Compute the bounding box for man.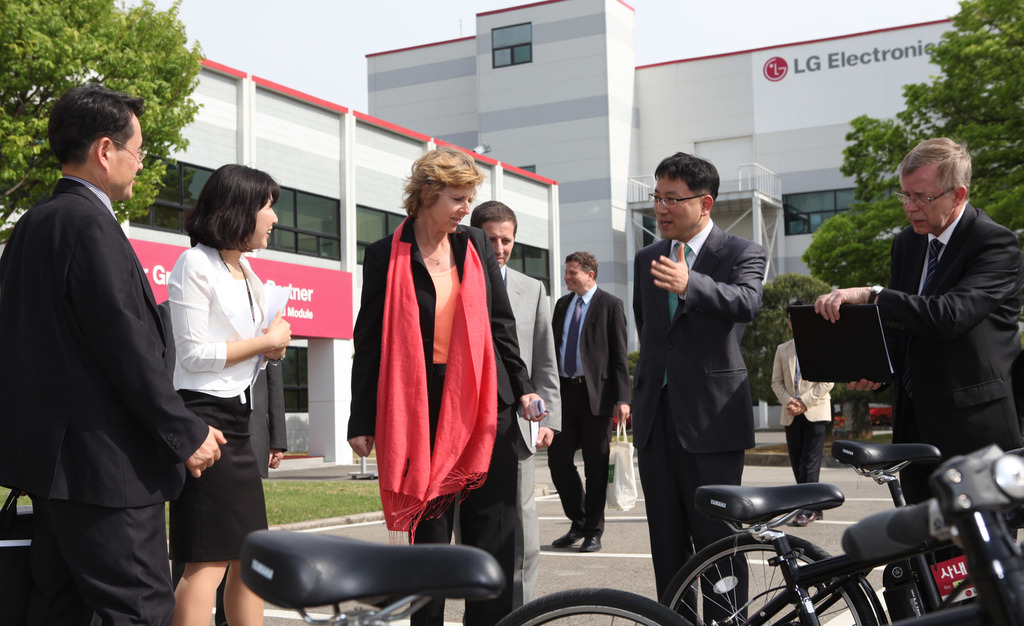
x1=471, y1=197, x2=559, y2=606.
